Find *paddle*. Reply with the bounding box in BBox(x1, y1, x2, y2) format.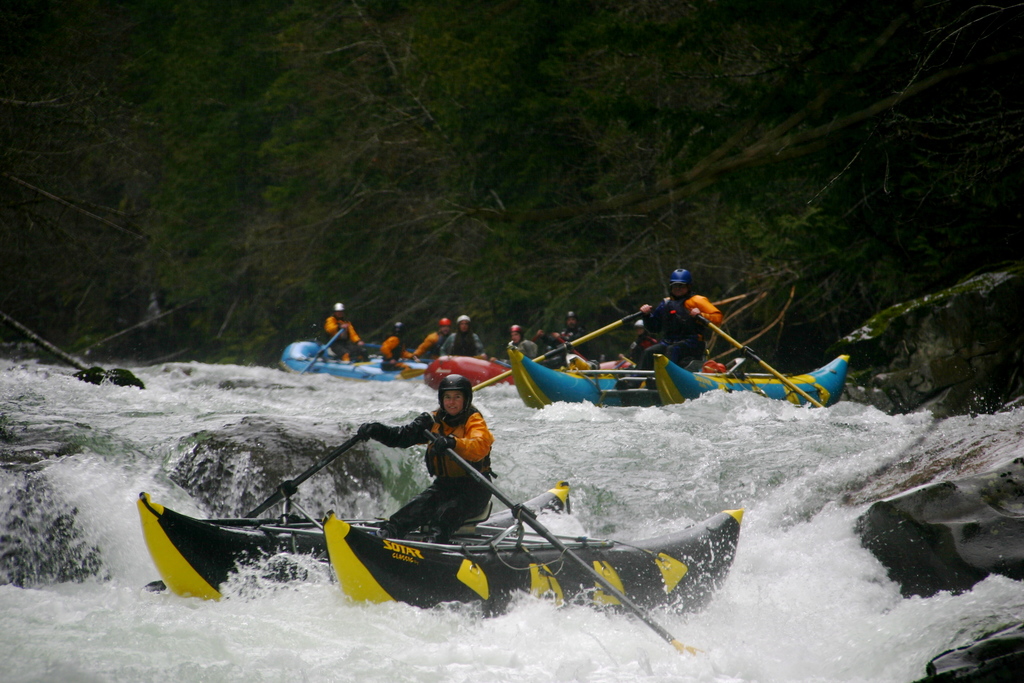
BBox(479, 292, 699, 390).
